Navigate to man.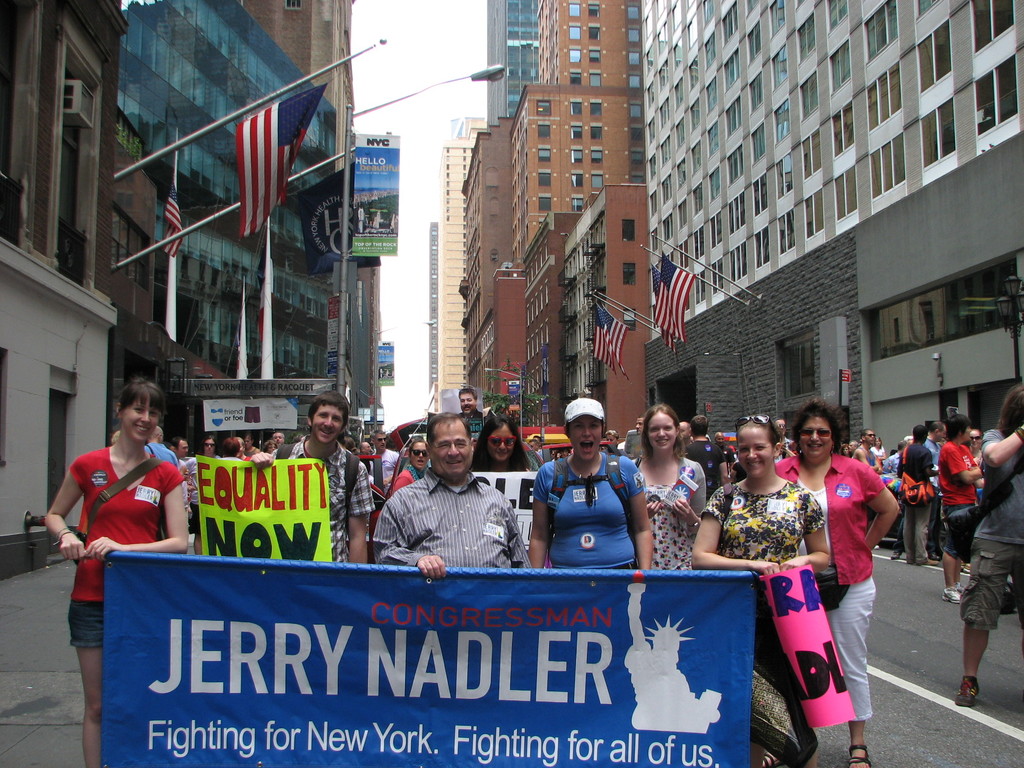
Navigation target: (left=143, top=425, right=179, bottom=540).
